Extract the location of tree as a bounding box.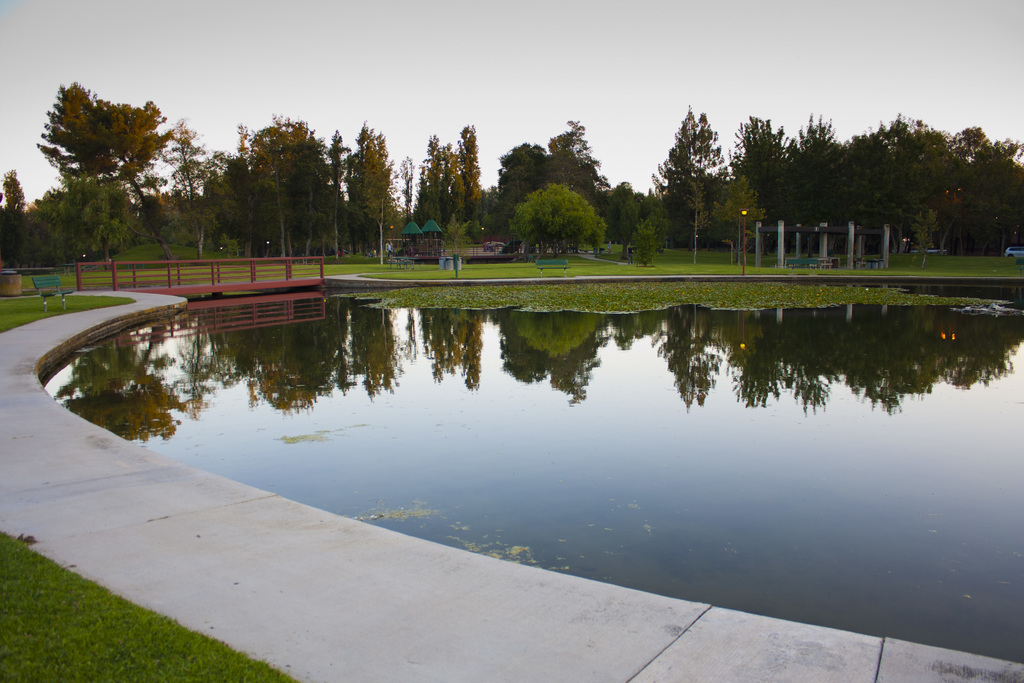
l=711, t=177, r=767, b=267.
